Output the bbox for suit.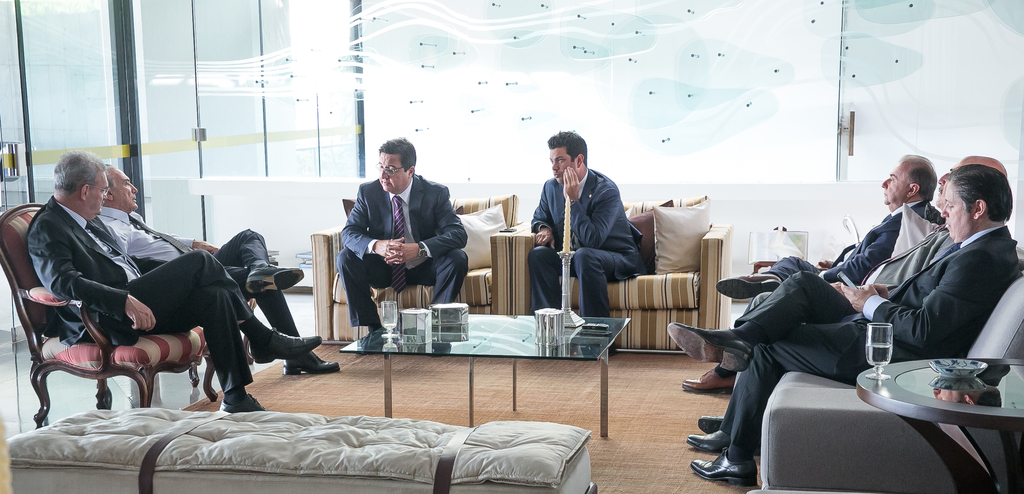
<box>329,167,468,323</box>.
